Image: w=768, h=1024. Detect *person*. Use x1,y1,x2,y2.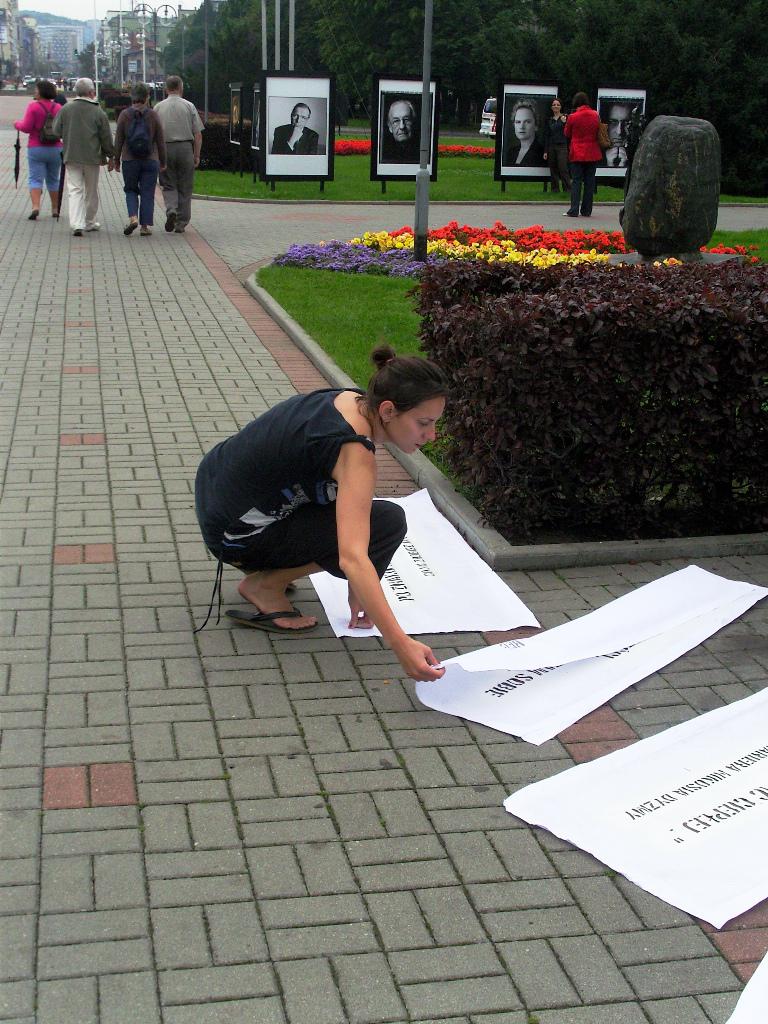
500,95,550,166.
